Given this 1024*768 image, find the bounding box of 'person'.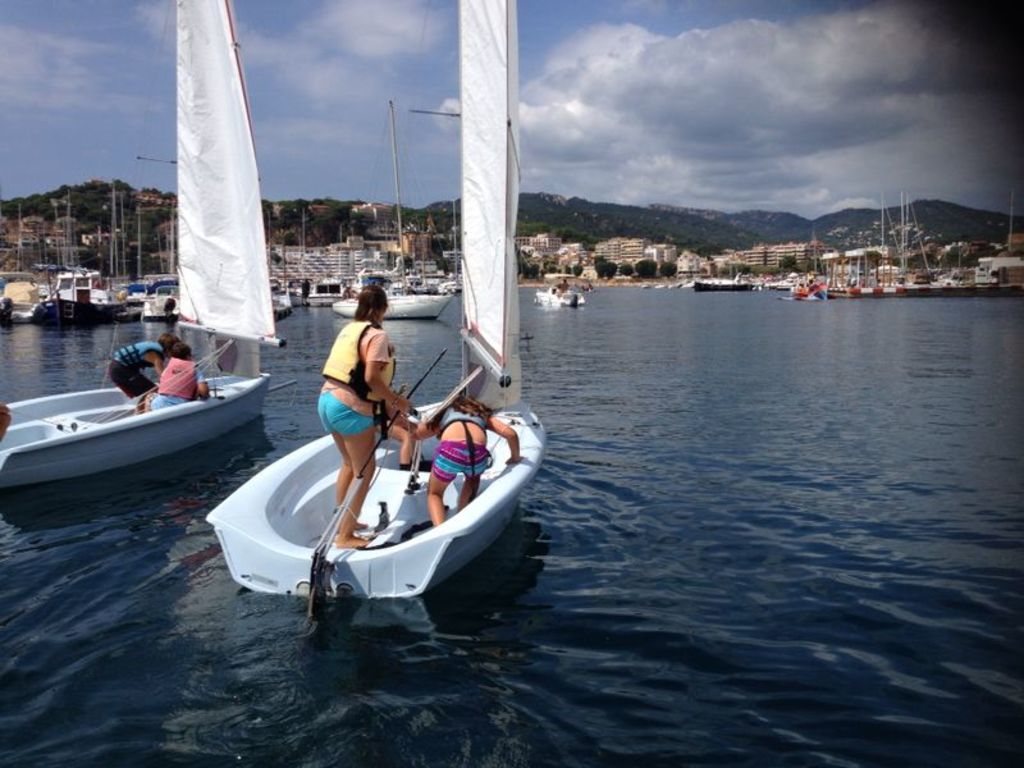
crop(105, 333, 178, 407).
